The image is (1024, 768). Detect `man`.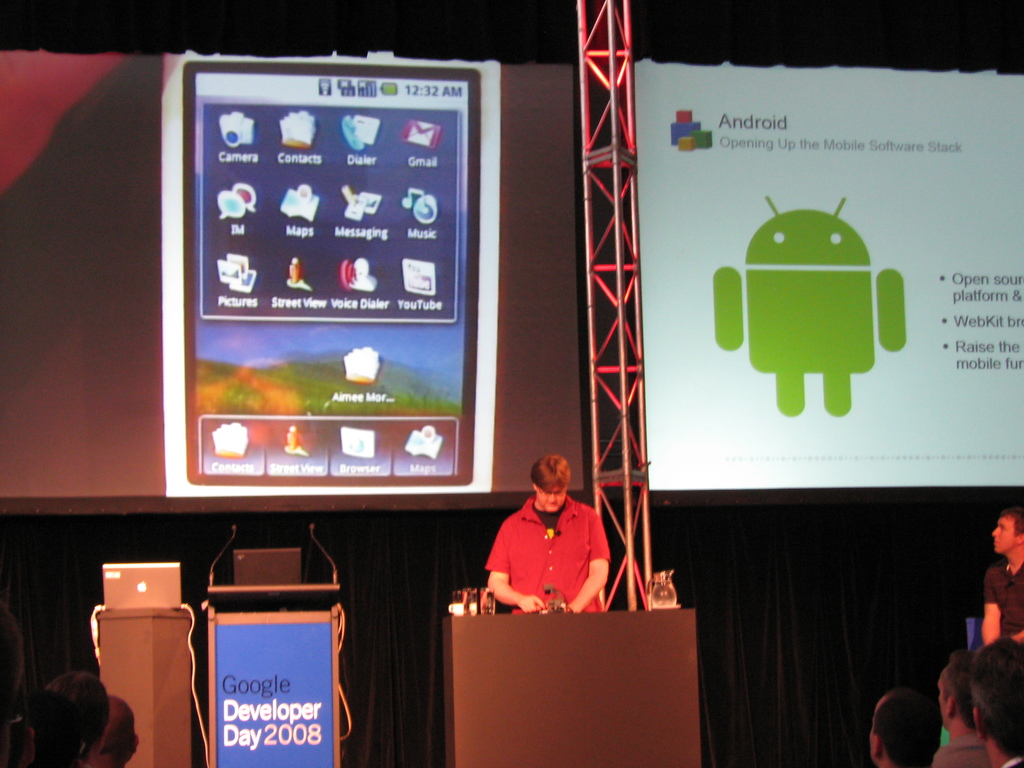
Detection: region(981, 511, 1023, 641).
